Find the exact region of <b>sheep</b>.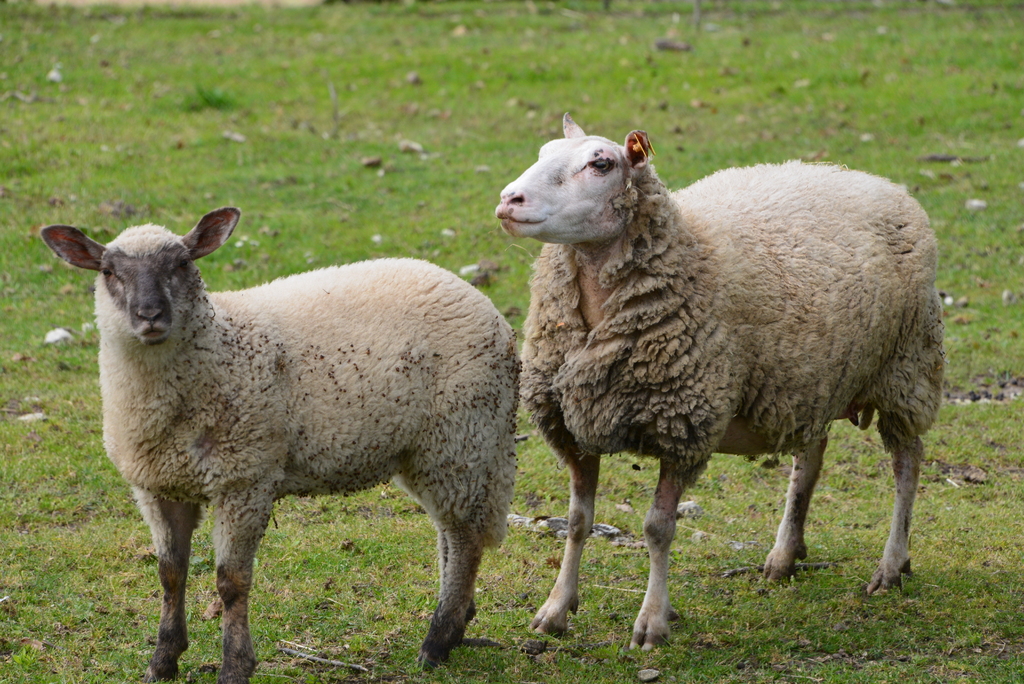
Exact region: crop(484, 123, 958, 640).
